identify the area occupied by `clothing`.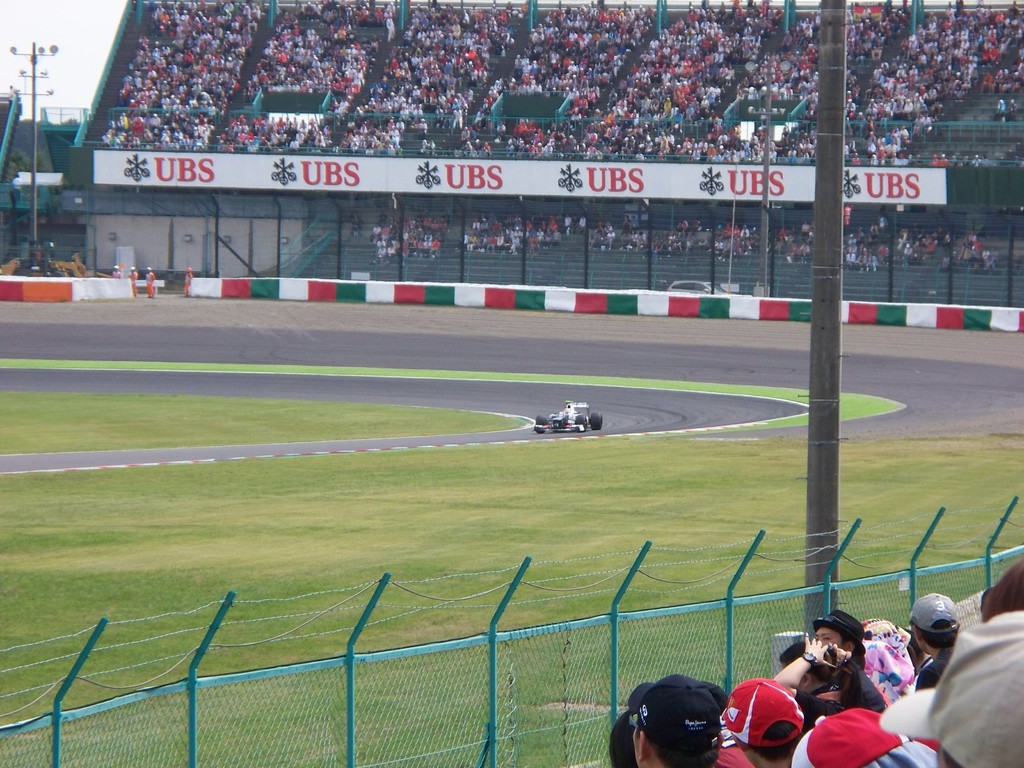
Area: BBox(716, 748, 749, 767).
